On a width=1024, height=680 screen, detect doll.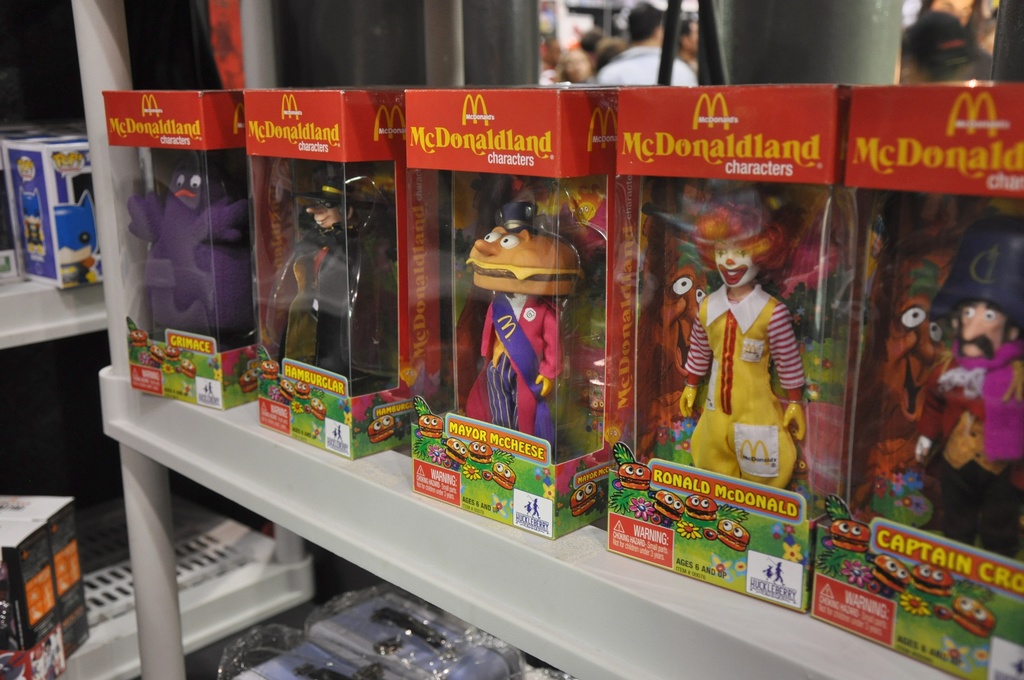
280/168/376/376.
